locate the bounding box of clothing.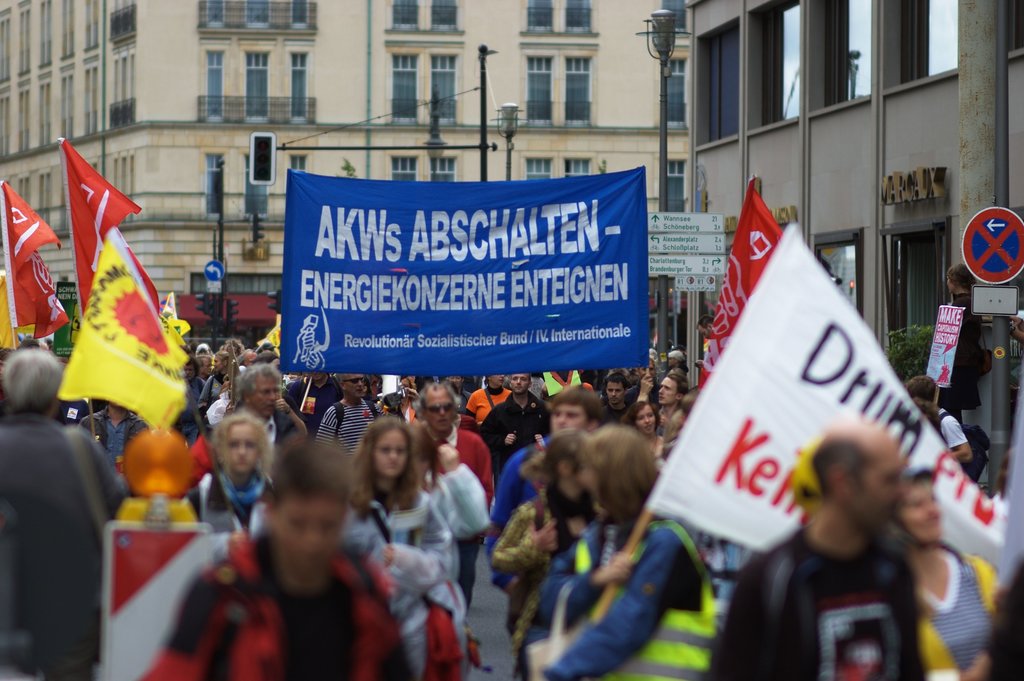
Bounding box: detection(911, 544, 990, 680).
